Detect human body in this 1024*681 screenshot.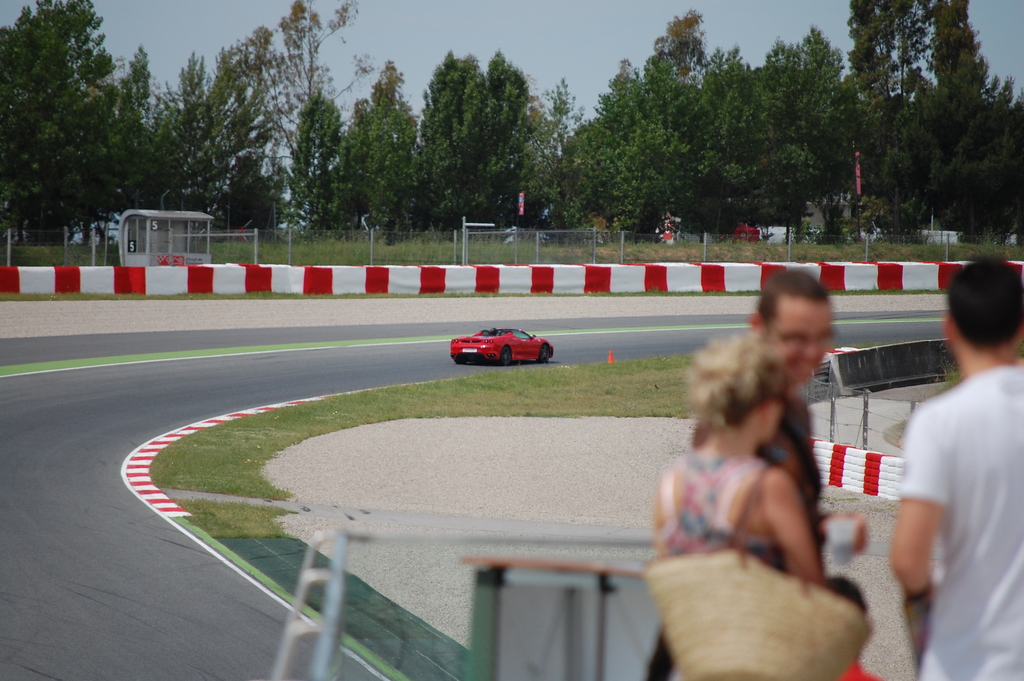
Detection: {"x1": 650, "y1": 436, "x2": 830, "y2": 680}.
